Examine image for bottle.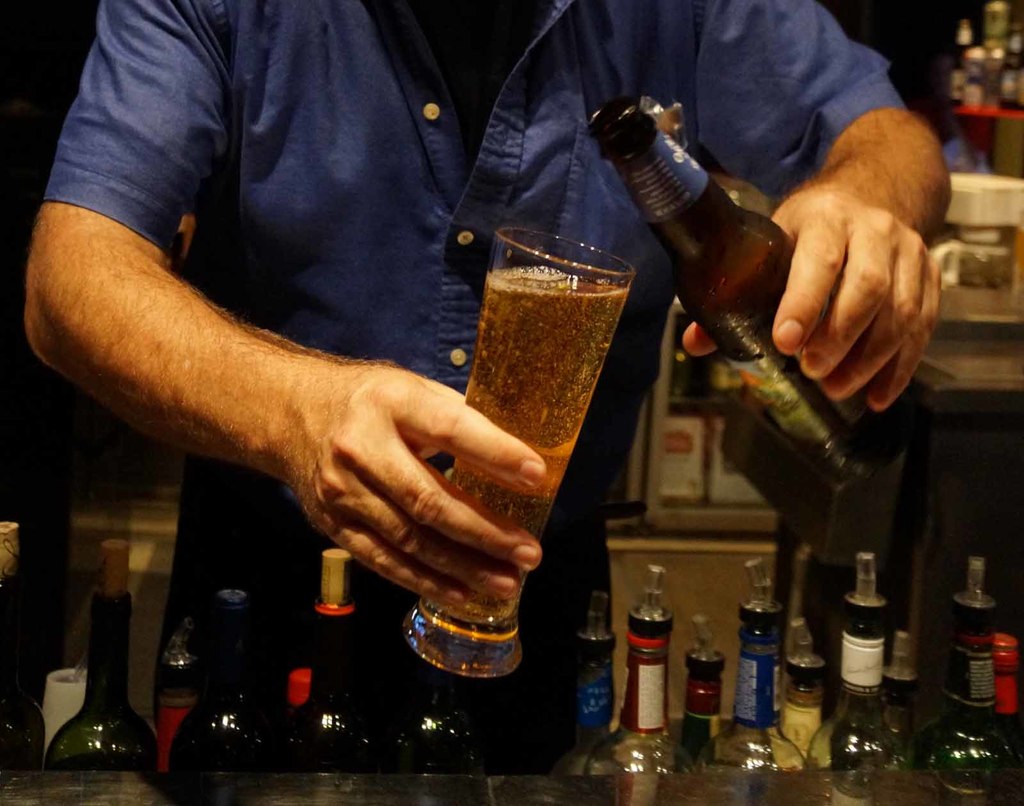
Examination result: bbox=[300, 544, 399, 773].
